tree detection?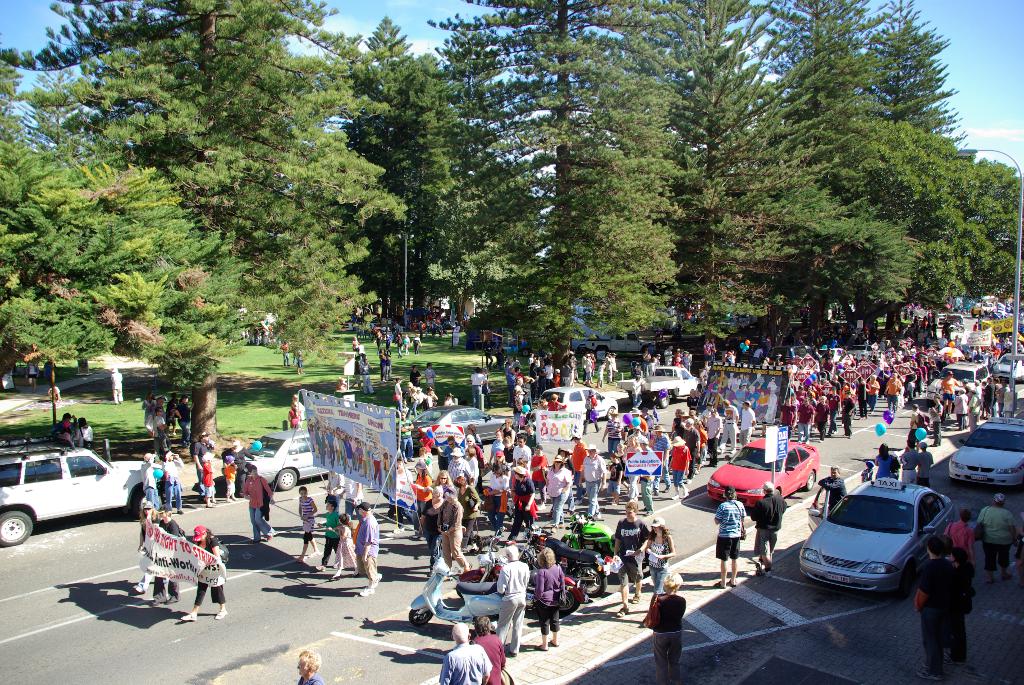
Rect(430, 0, 1023, 352)
